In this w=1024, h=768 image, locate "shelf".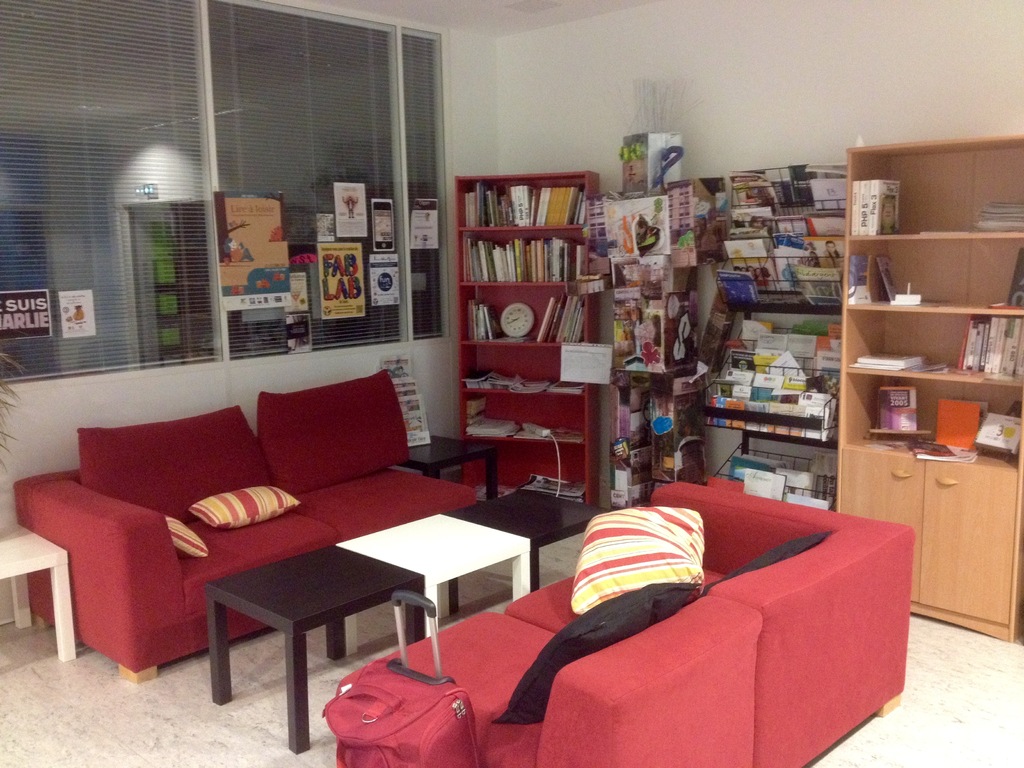
Bounding box: <box>456,179,592,516</box>.
